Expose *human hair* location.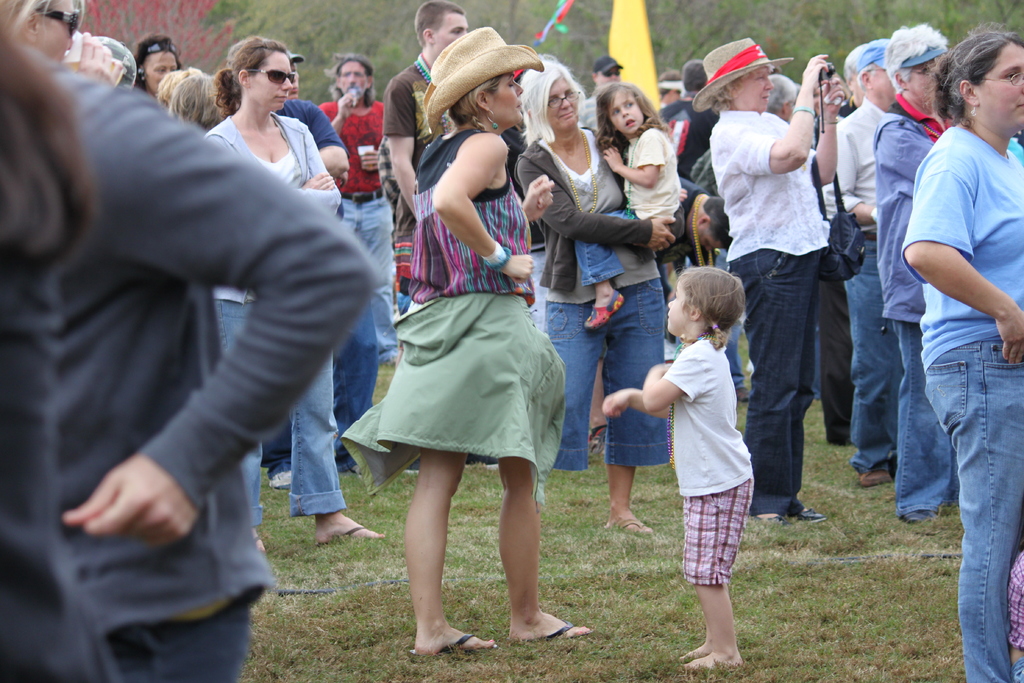
Exposed at crop(0, 12, 93, 274).
